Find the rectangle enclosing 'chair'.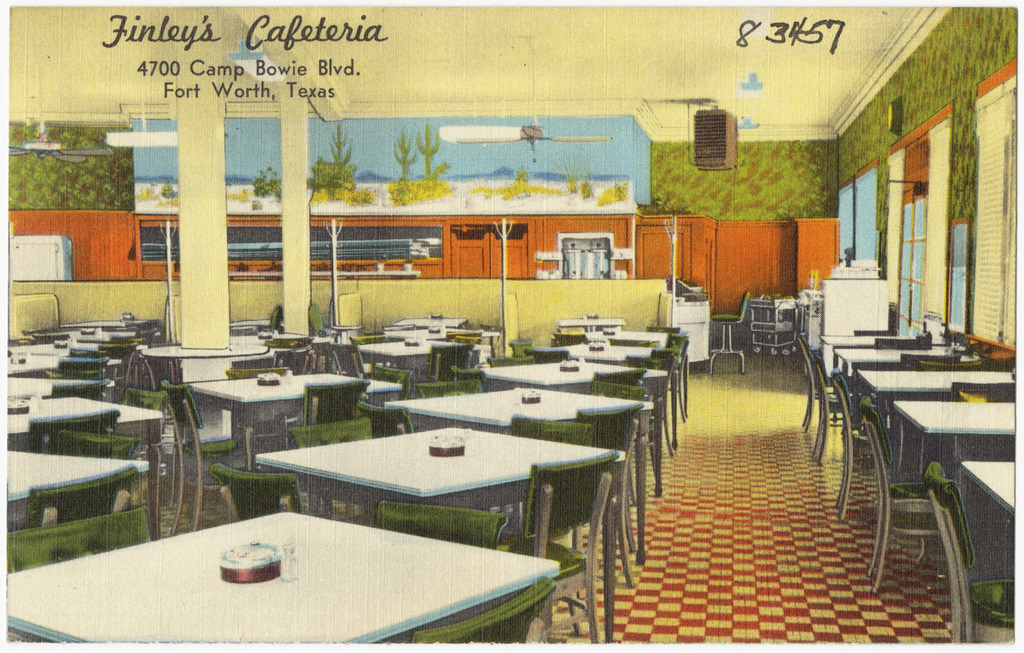
{"x1": 124, "y1": 385, "x2": 174, "y2": 426}.
